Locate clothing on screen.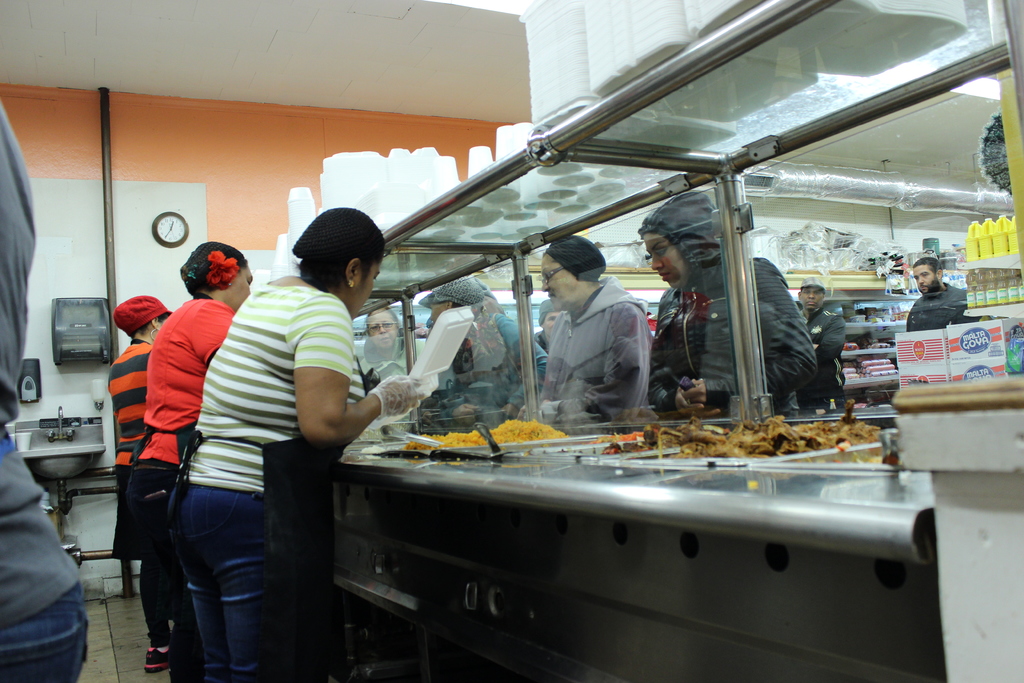
On screen at BBox(543, 262, 680, 423).
